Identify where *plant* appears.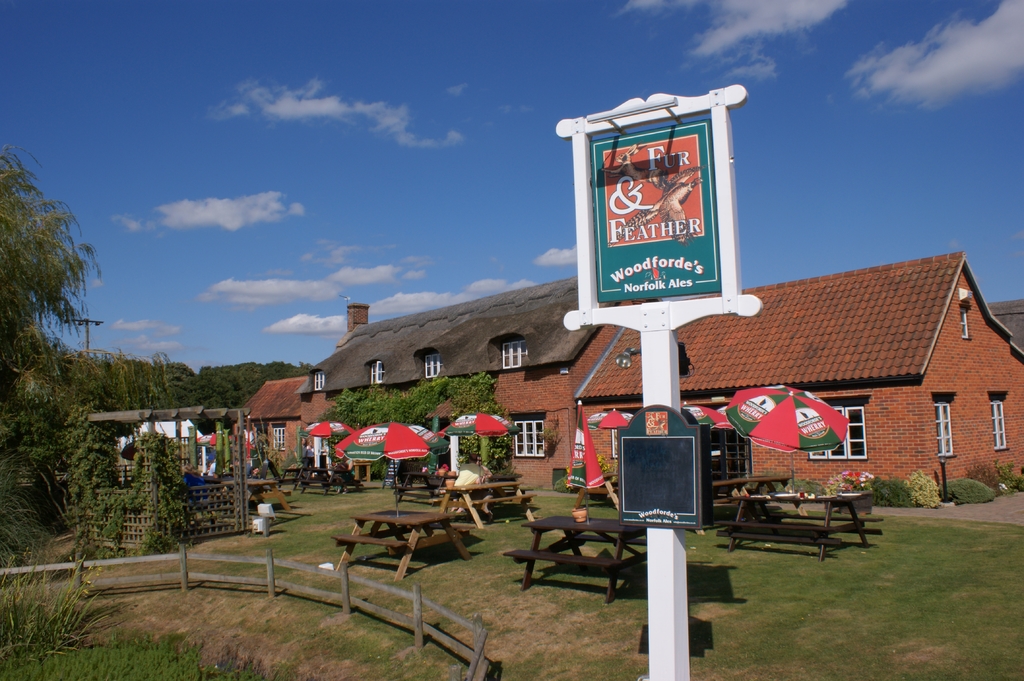
Appears at bbox=(902, 466, 941, 508).
